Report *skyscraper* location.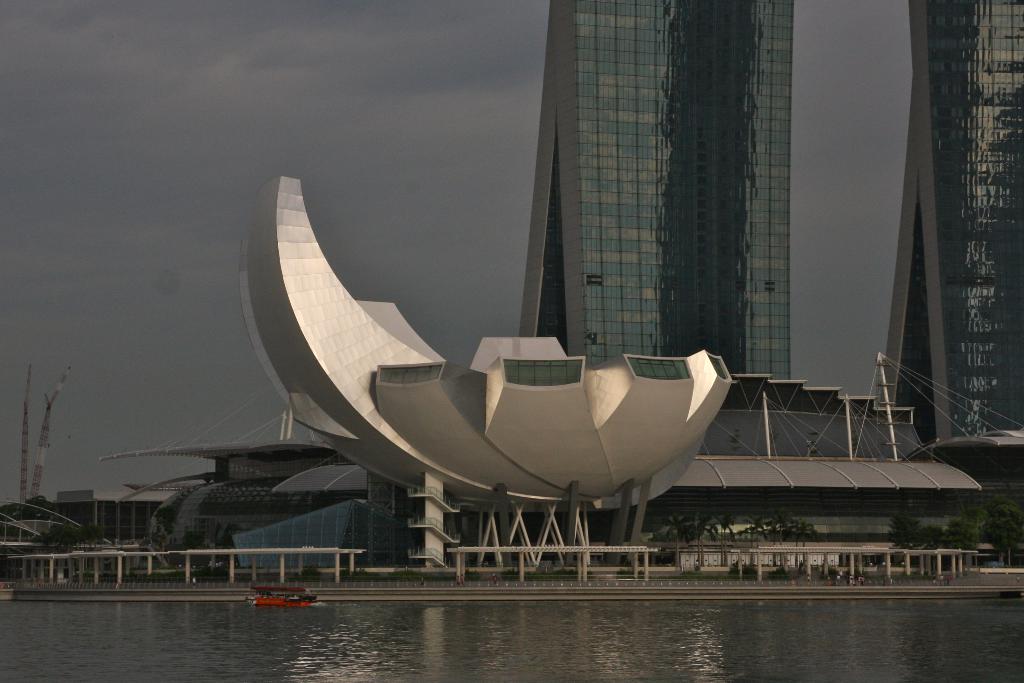
Report: 513, 5, 934, 447.
